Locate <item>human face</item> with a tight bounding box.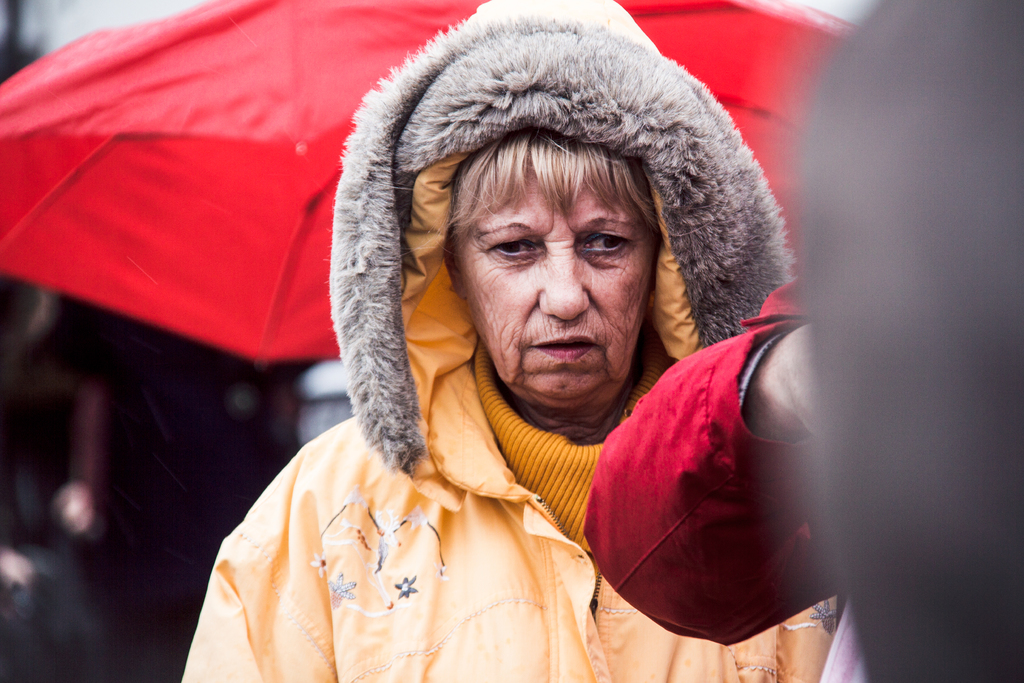
bbox=(465, 160, 653, 397).
